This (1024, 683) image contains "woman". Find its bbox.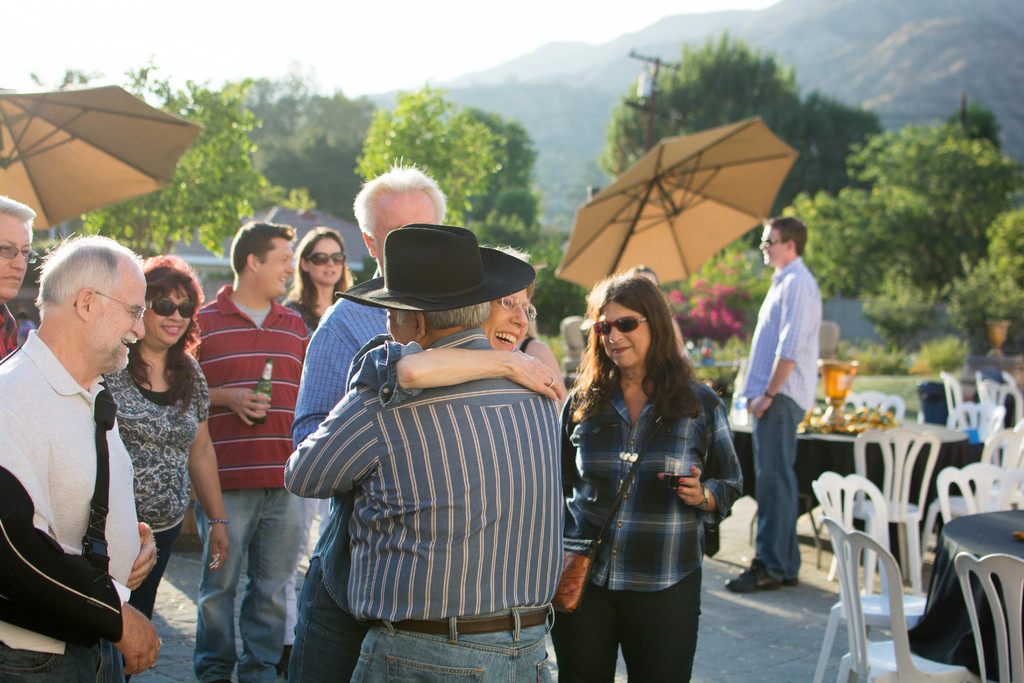
(left=104, top=252, right=227, bottom=682).
